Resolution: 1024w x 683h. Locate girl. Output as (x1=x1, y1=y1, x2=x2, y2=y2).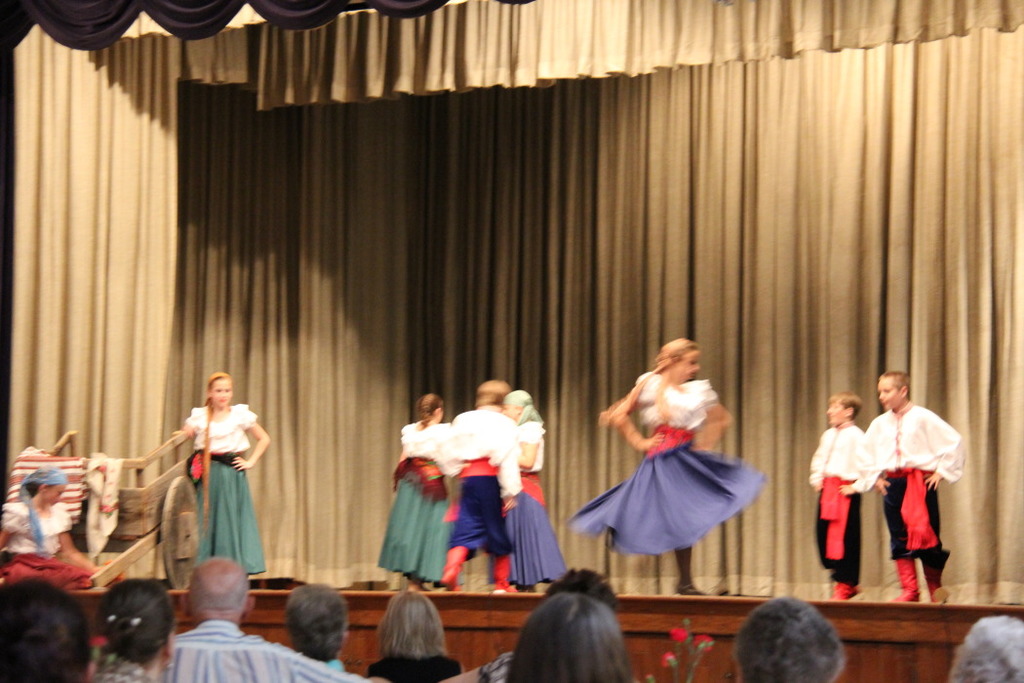
(x1=380, y1=393, x2=452, y2=593).
